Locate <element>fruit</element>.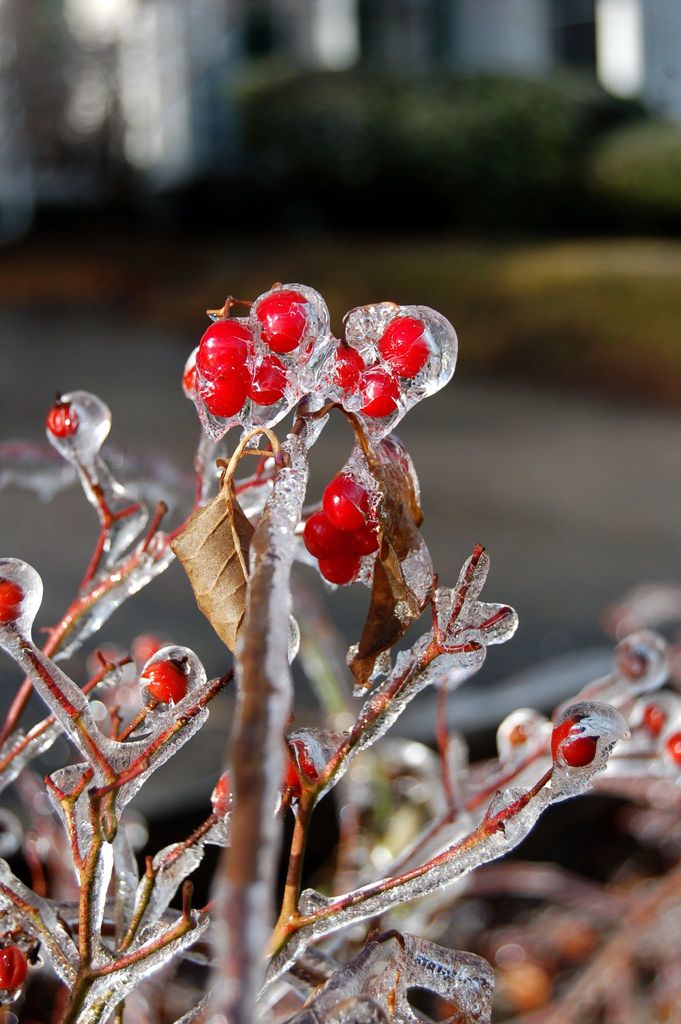
Bounding box: box=[321, 543, 360, 586].
